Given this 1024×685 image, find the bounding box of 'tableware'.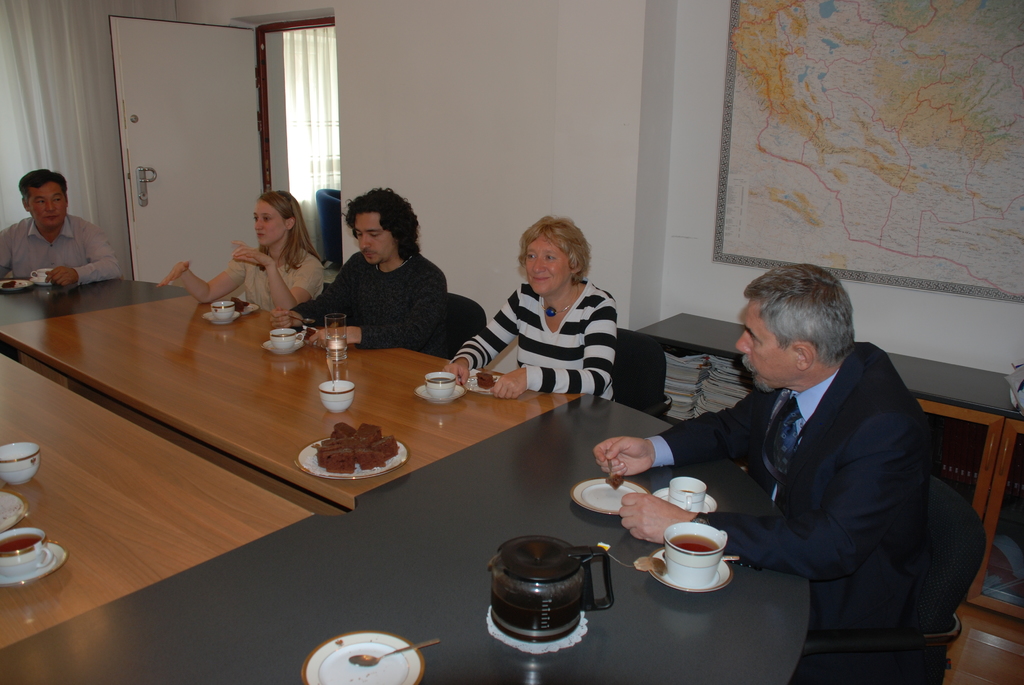
[left=0, top=277, right=33, bottom=295].
